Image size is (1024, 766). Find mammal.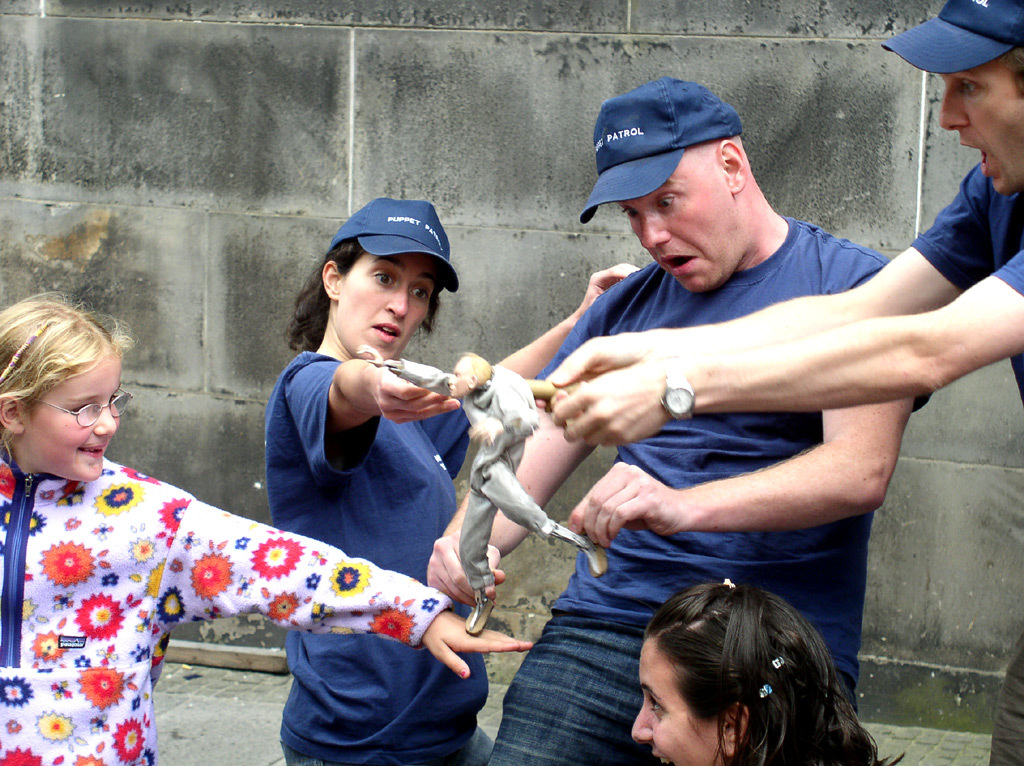
left=533, top=0, right=1023, bottom=765.
